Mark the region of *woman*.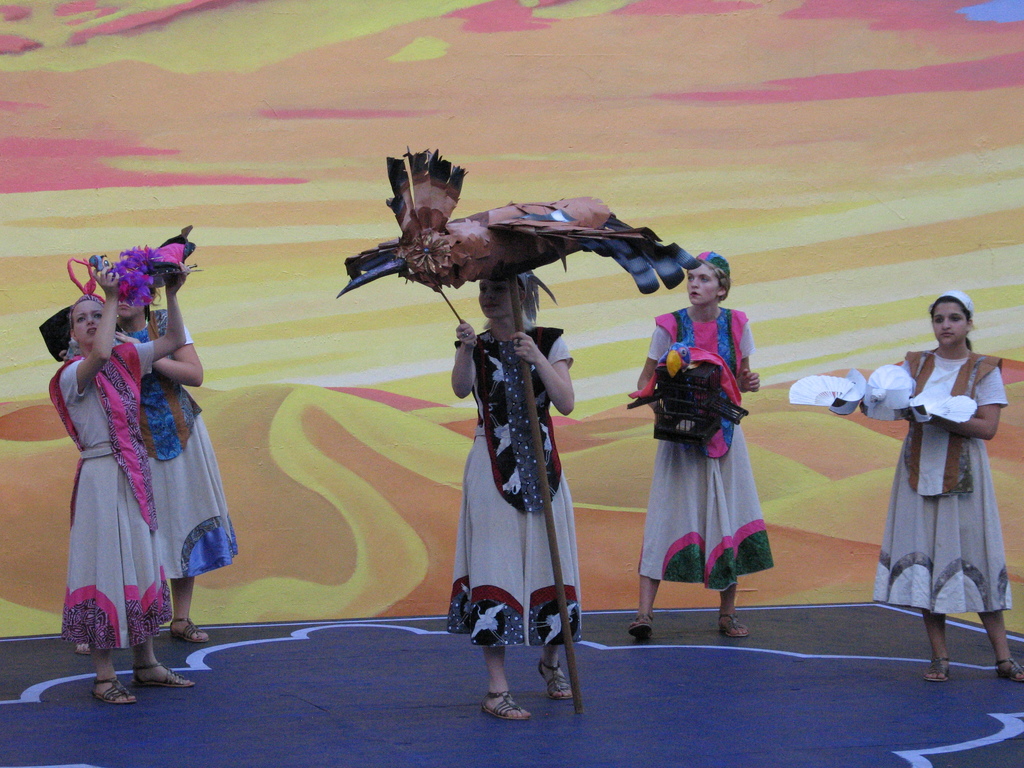
Region: <region>444, 267, 582, 718</region>.
